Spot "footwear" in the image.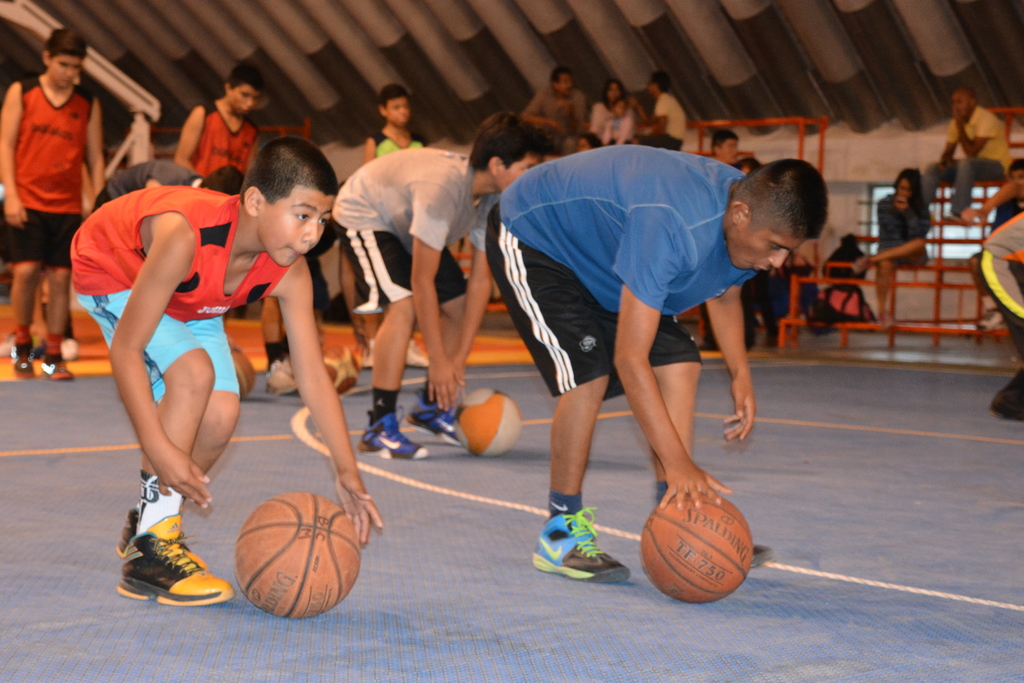
"footwear" found at 408/379/461/448.
